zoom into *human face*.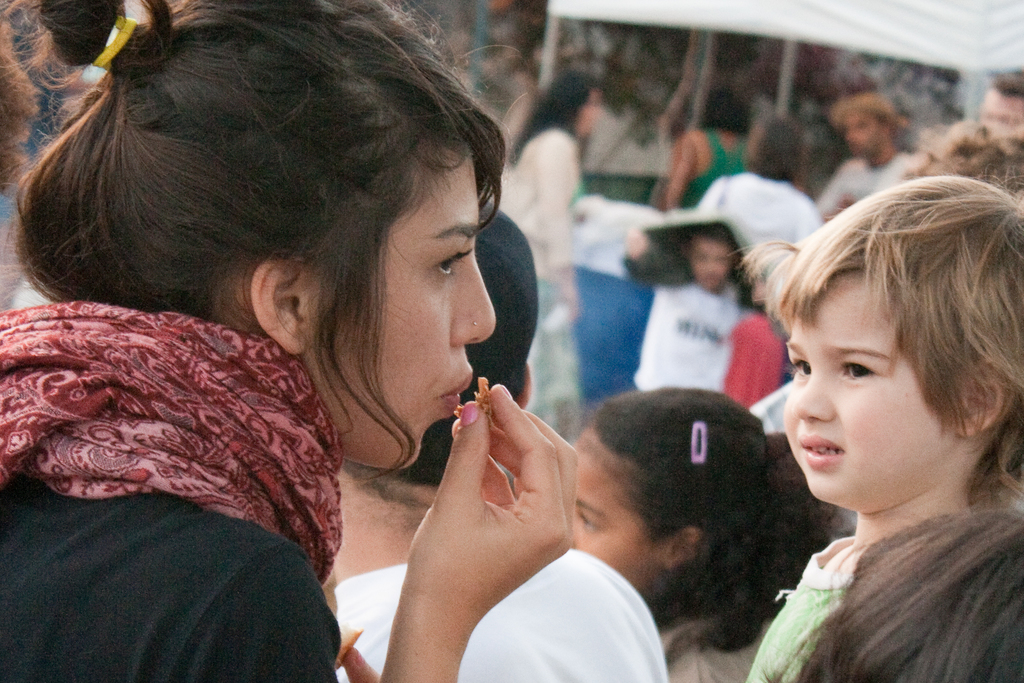
Zoom target: <box>565,432,655,602</box>.
